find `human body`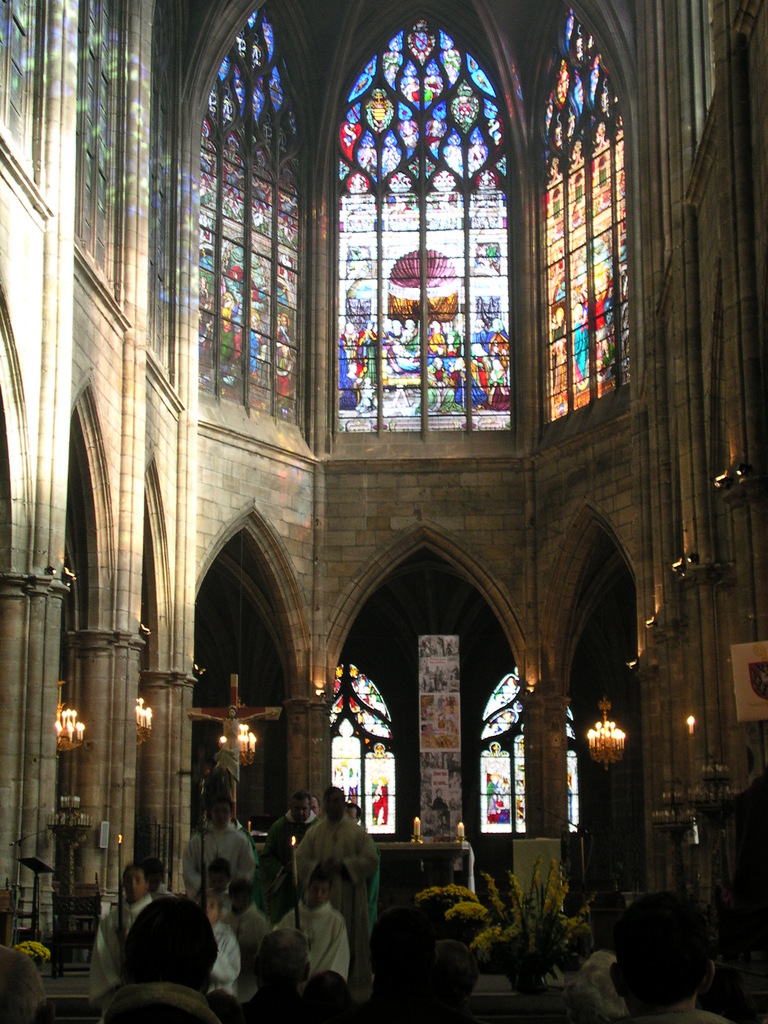
select_region(276, 870, 352, 1017)
